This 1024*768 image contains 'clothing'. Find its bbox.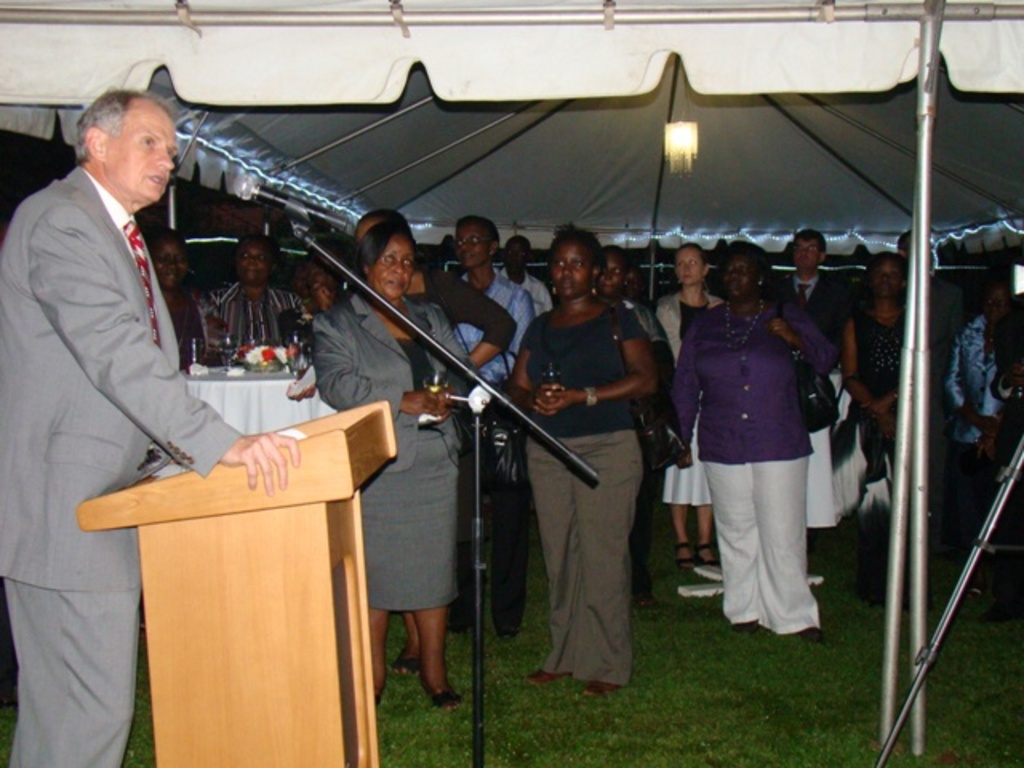
(320,285,453,597).
